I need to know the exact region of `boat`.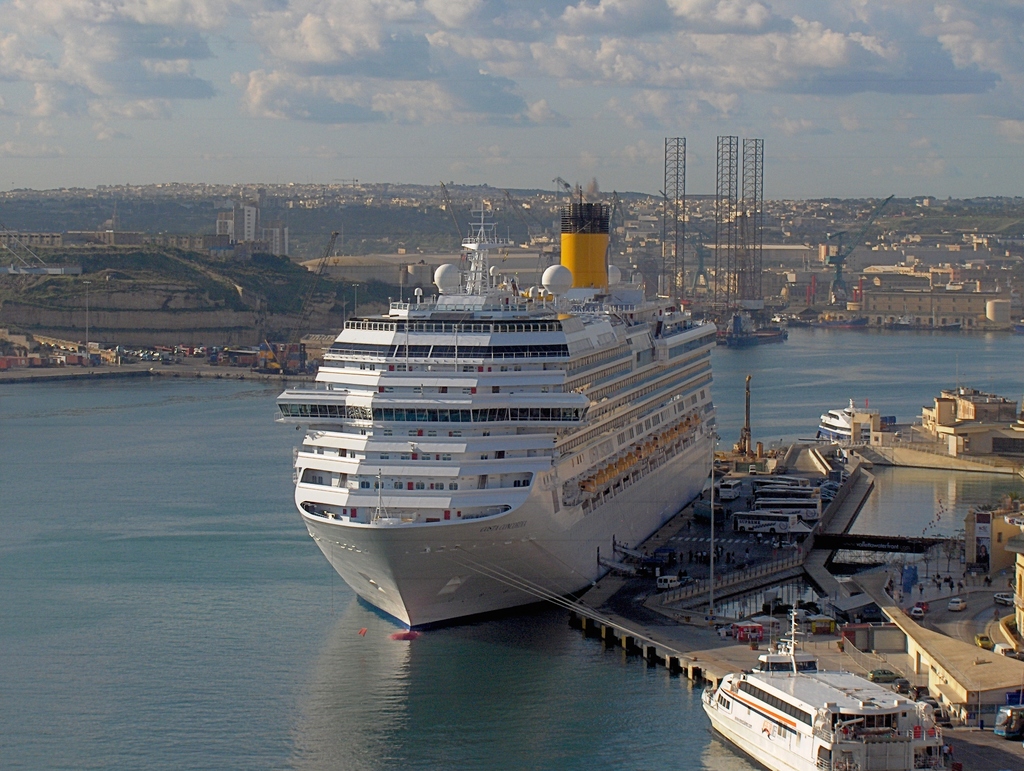
Region: x1=283, y1=168, x2=726, y2=622.
